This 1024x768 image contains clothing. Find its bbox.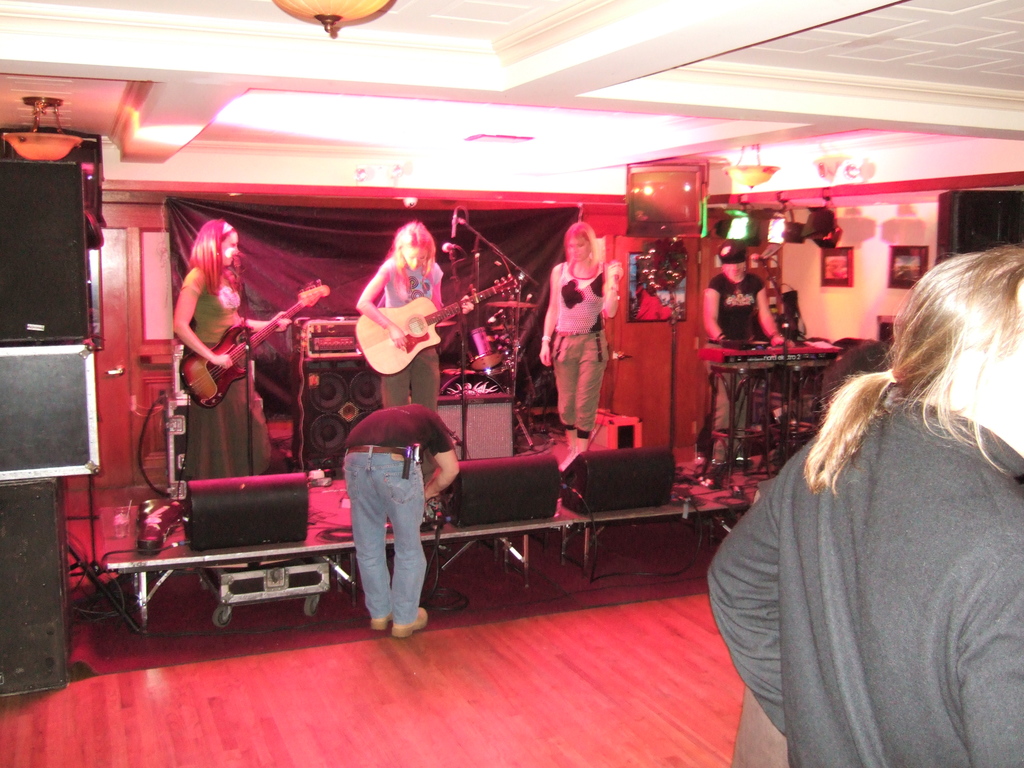
{"x1": 555, "y1": 260, "x2": 620, "y2": 449}.
